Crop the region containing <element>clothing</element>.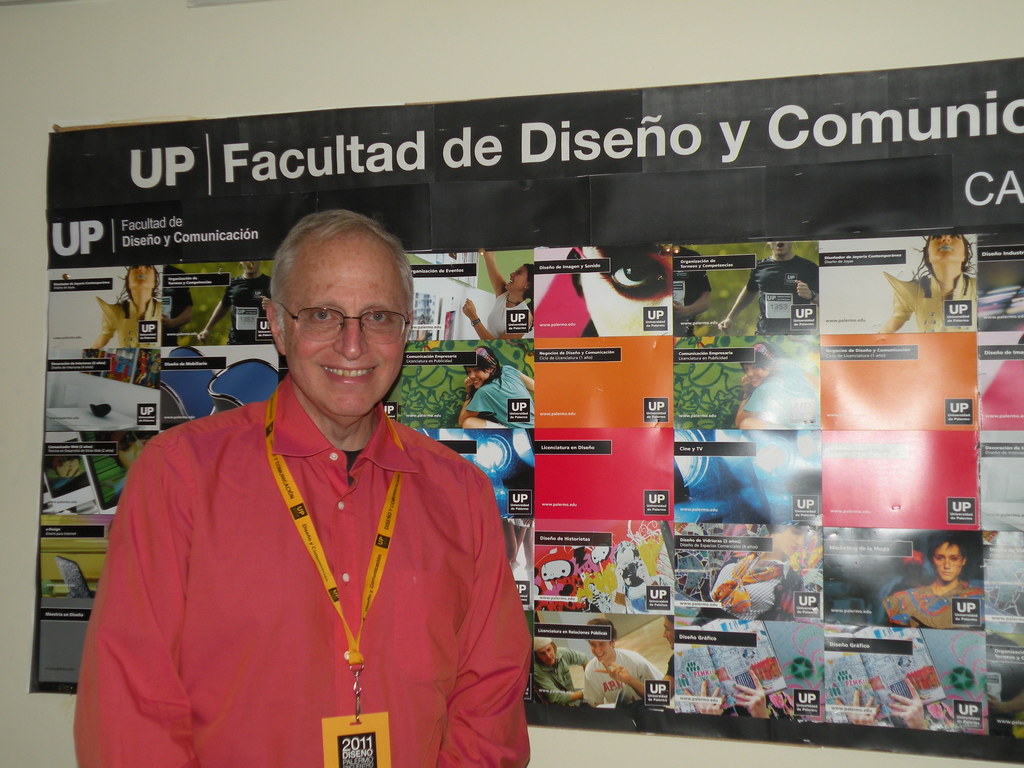
Crop region: (left=748, top=256, right=815, bottom=327).
